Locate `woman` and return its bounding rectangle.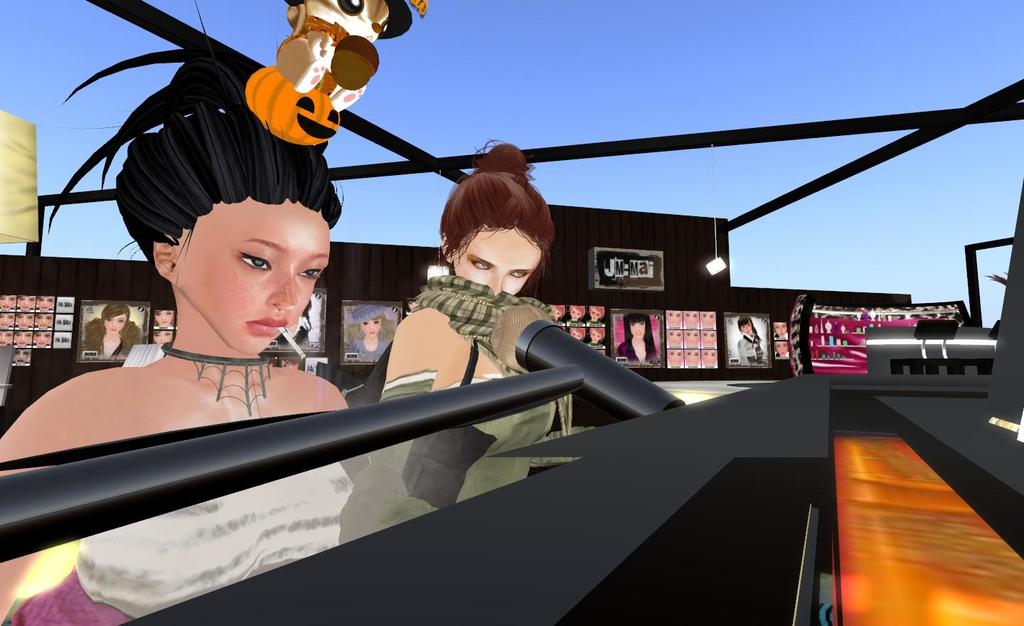
box(271, 296, 317, 344).
